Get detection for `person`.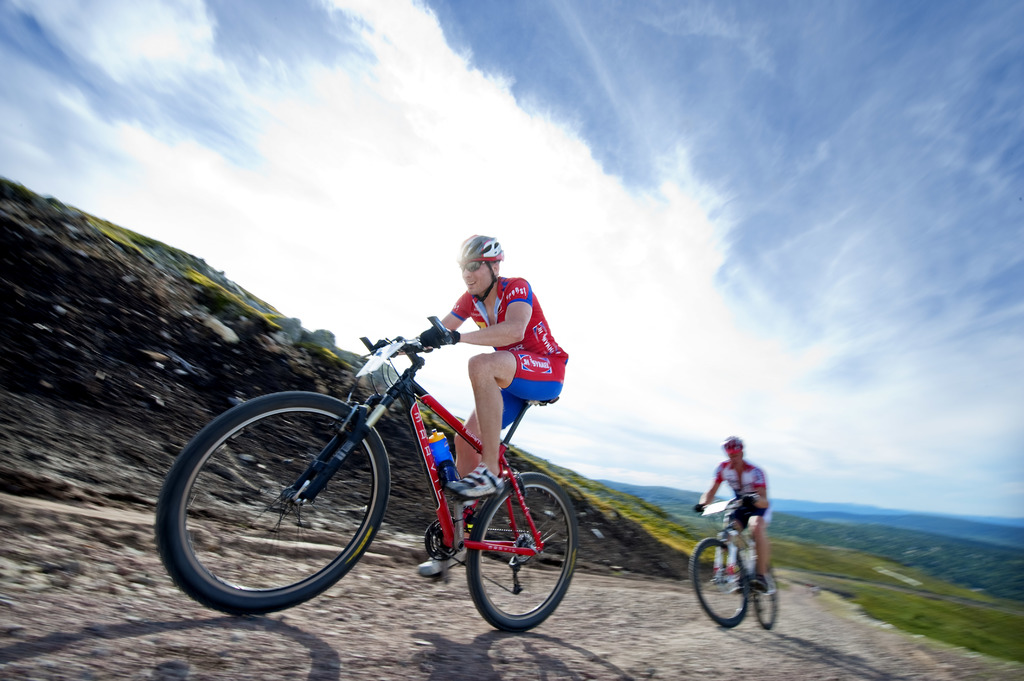
Detection: x1=404, y1=232, x2=563, y2=592.
